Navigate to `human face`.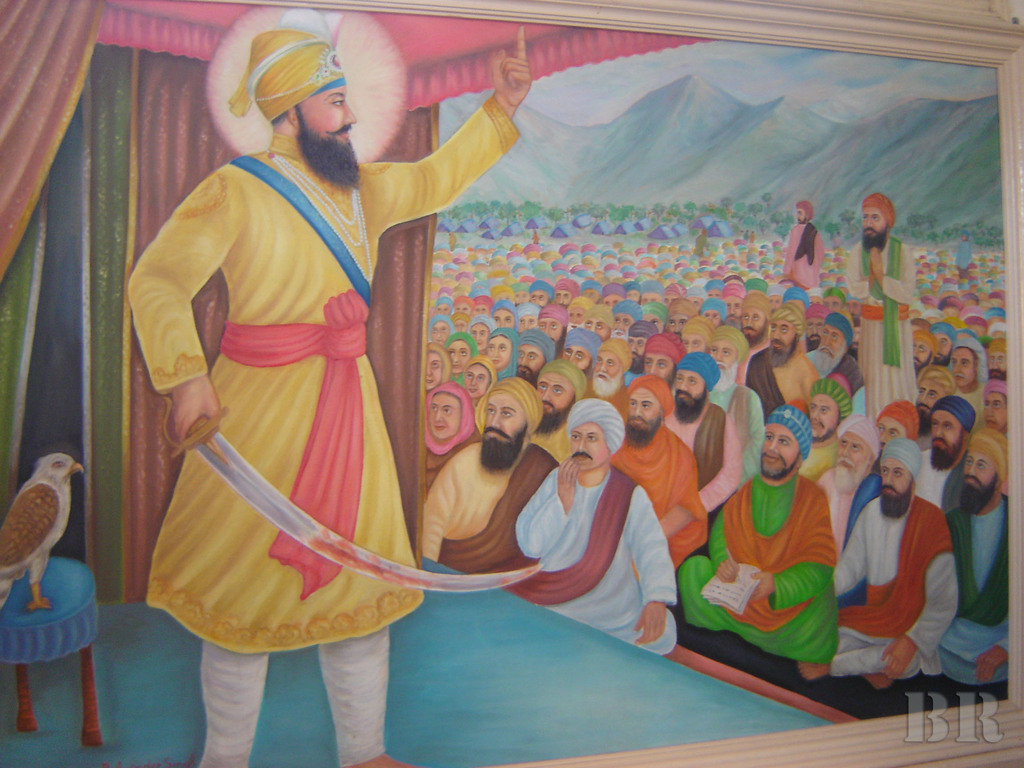
Navigation target: x1=612, y1=312, x2=634, y2=341.
